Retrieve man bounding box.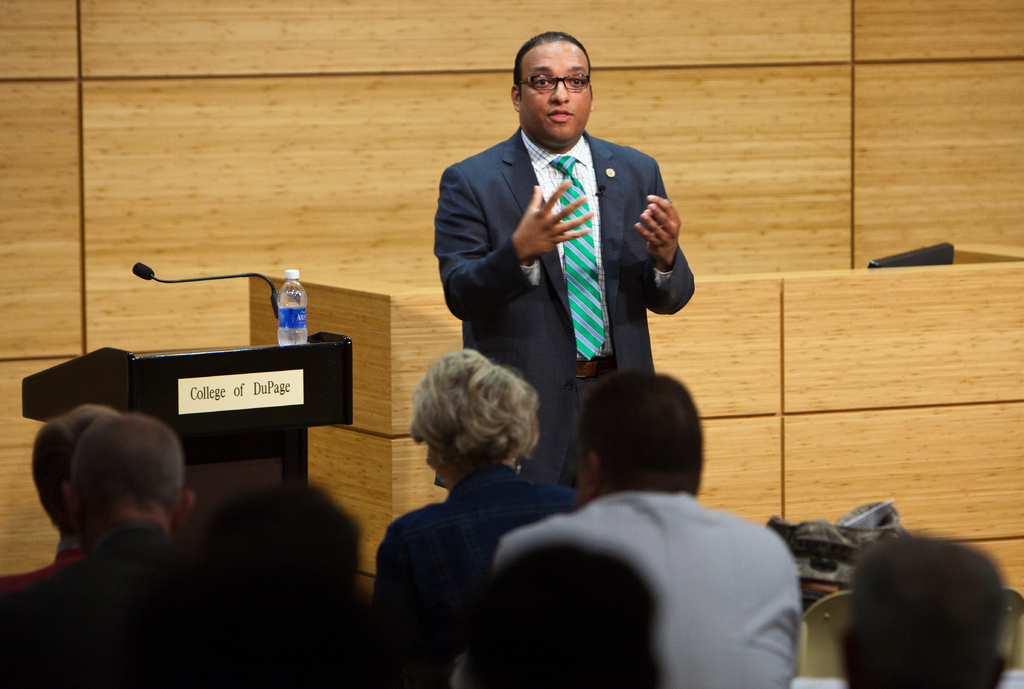
Bounding box: <bbox>0, 404, 124, 596</bbox>.
